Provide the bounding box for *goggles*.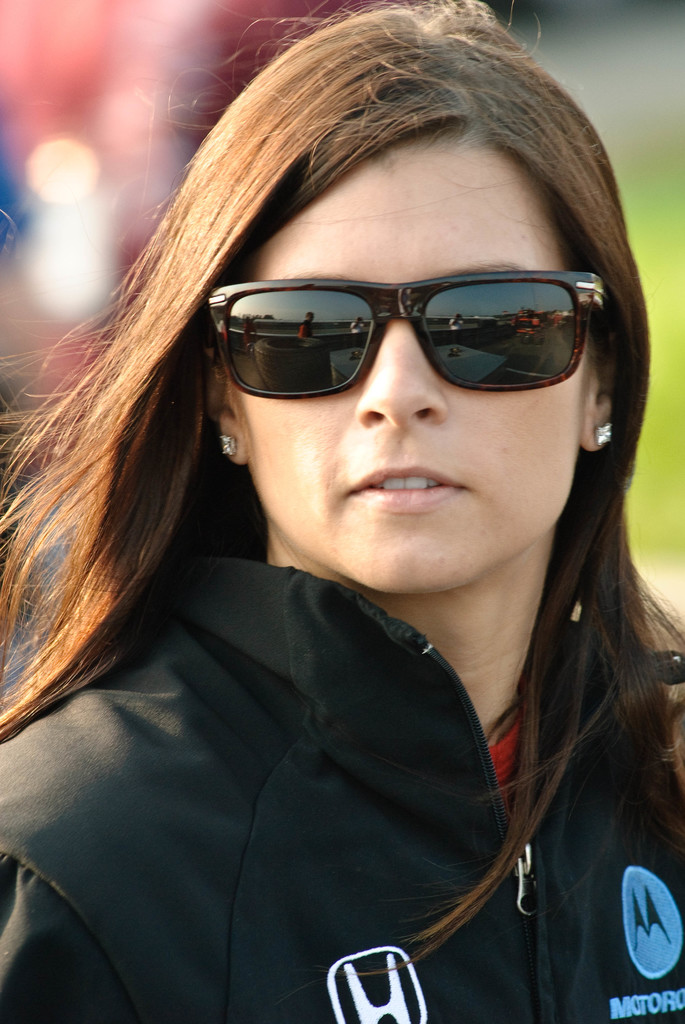
205/260/608/393.
